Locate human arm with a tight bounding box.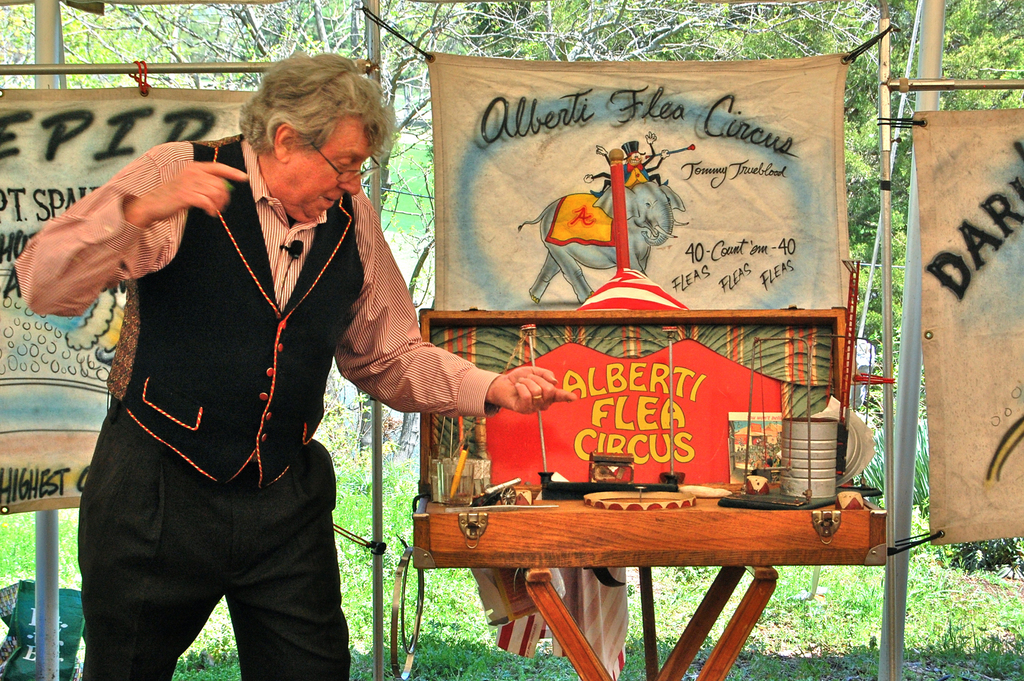
Rect(20, 137, 266, 356).
